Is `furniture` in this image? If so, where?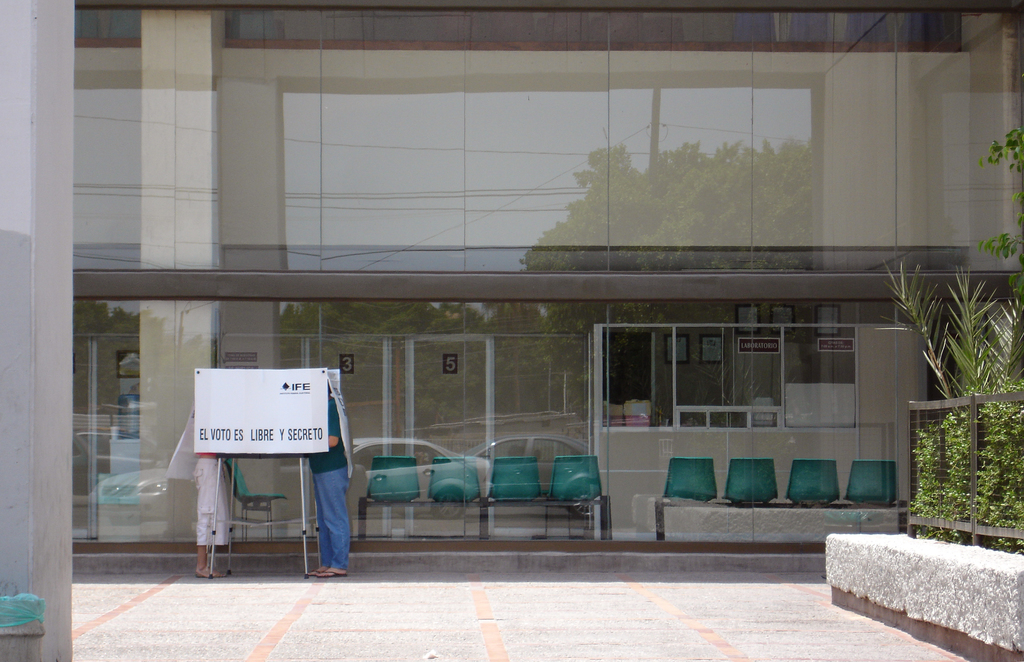
Yes, at l=356, t=452, r=614, b=541.
